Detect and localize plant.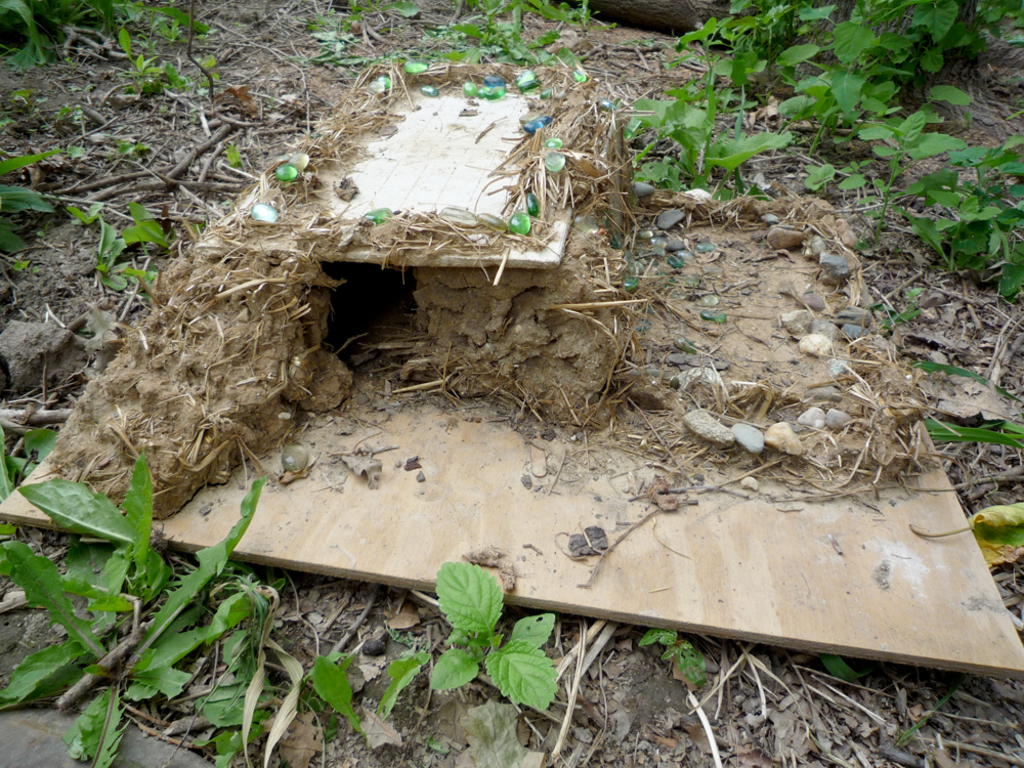
Localized at BBox(132, 201, 167, 252).
